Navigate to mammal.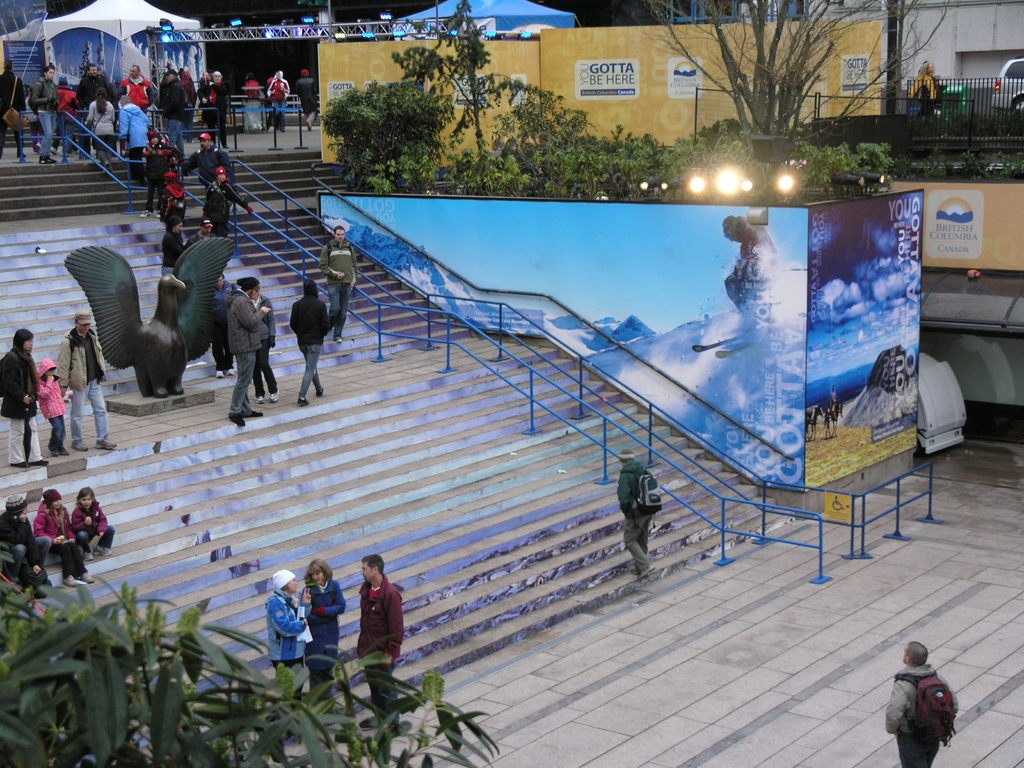
Navigation target: <region>211, 271, 238, 378</region>.
